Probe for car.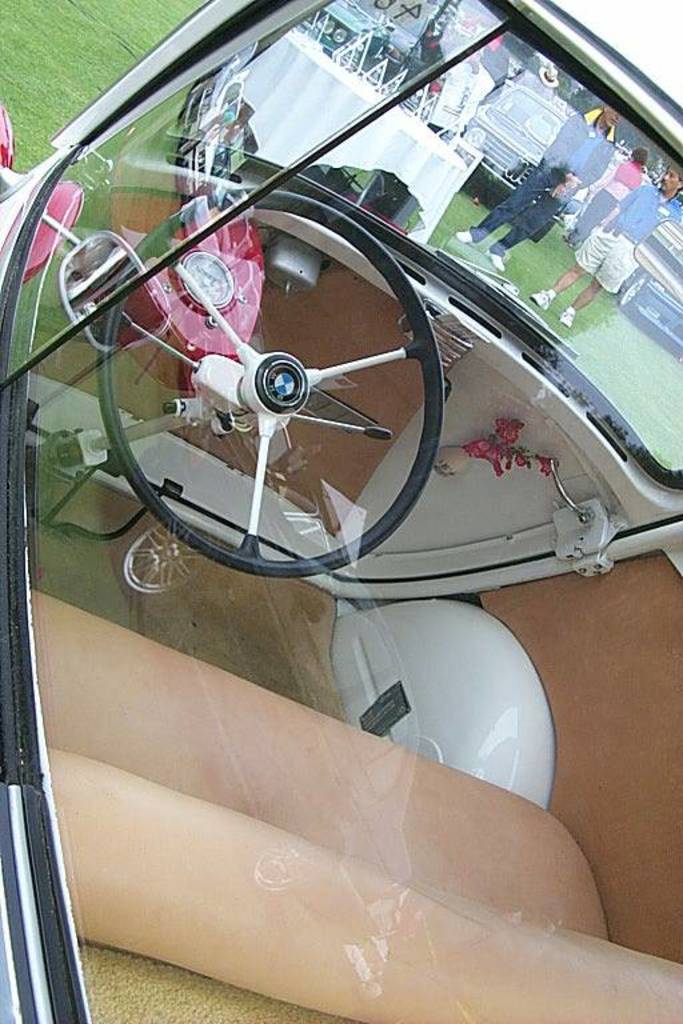
Probe result: 0:0:682:1023.
